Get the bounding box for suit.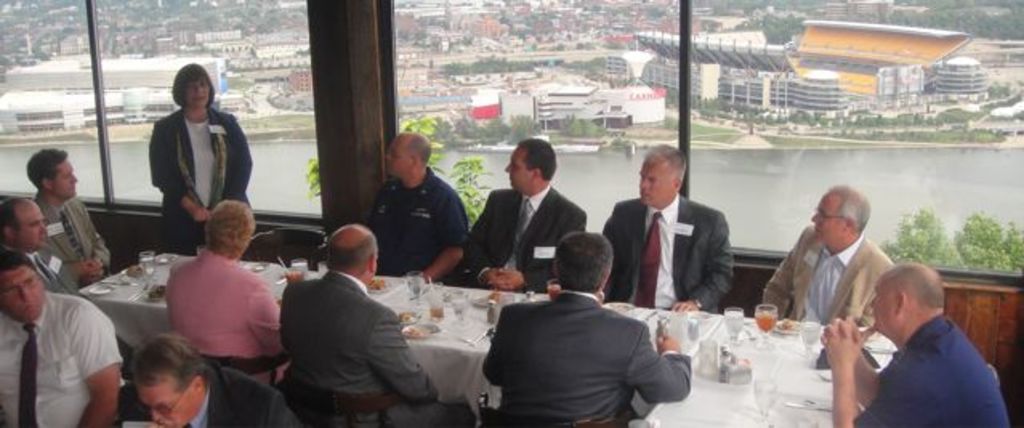
[0,244,77,298].
